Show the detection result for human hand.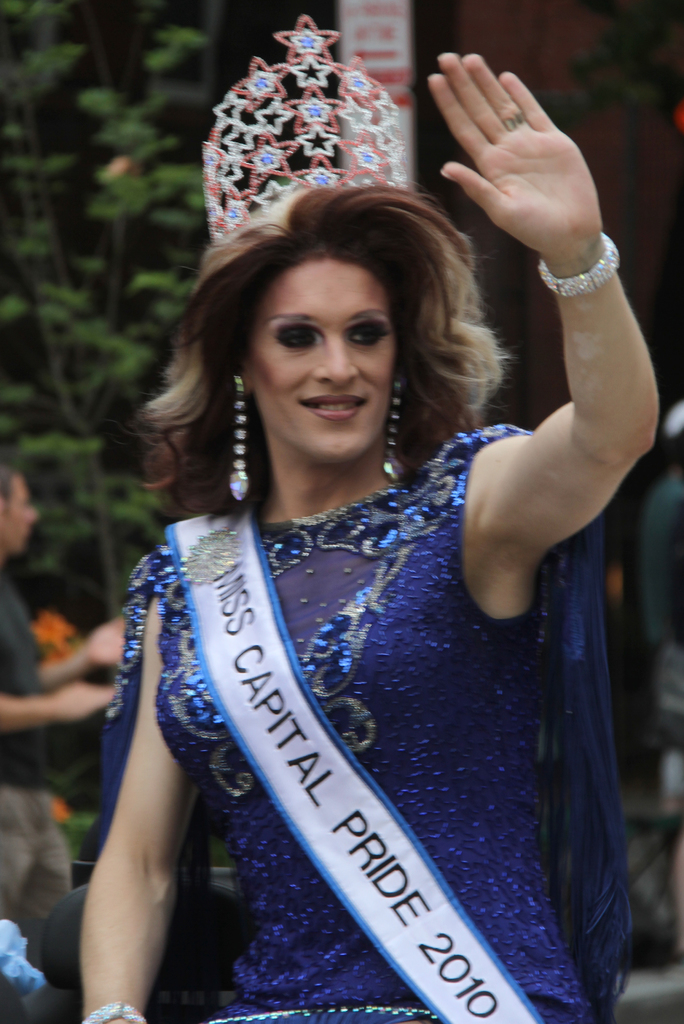
box(44, 678, 112, 726).
